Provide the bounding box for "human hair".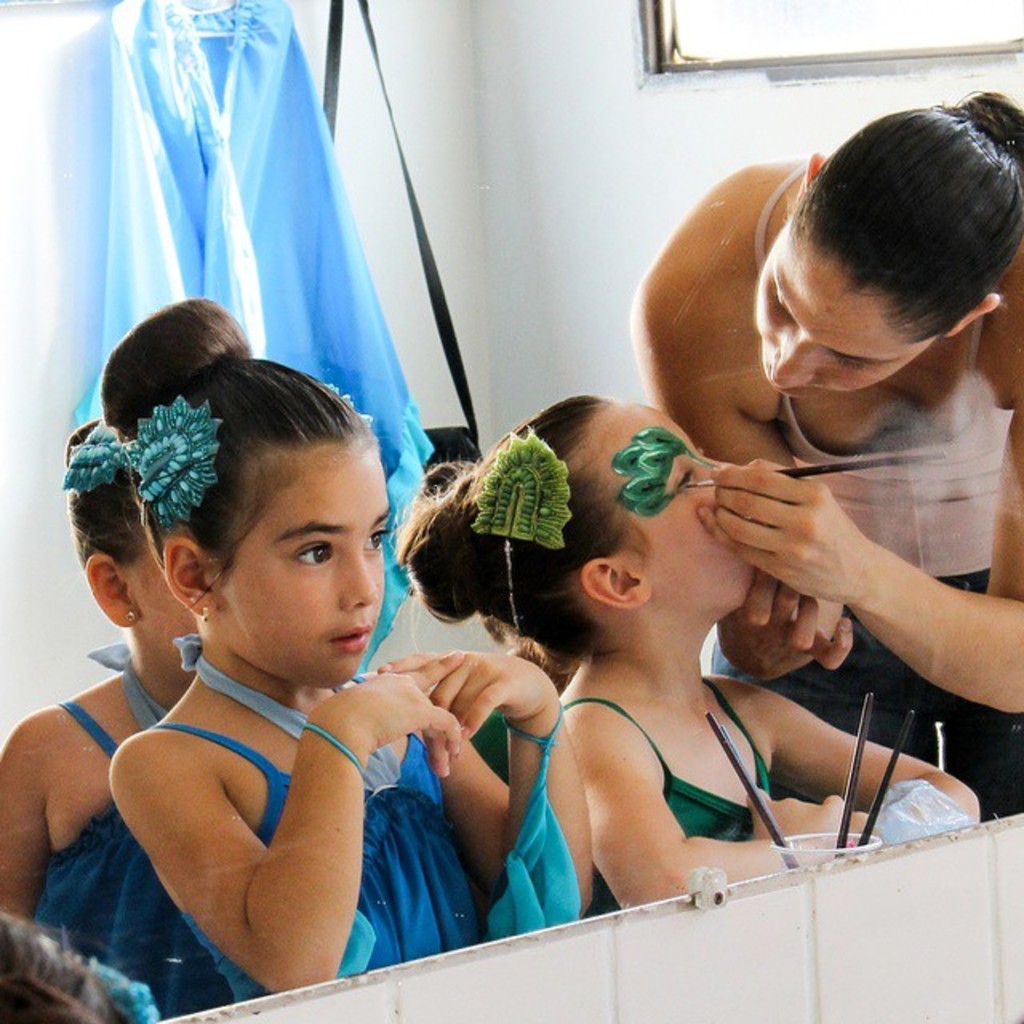
[x1=66, y1=414, x2=150, y2=576].
